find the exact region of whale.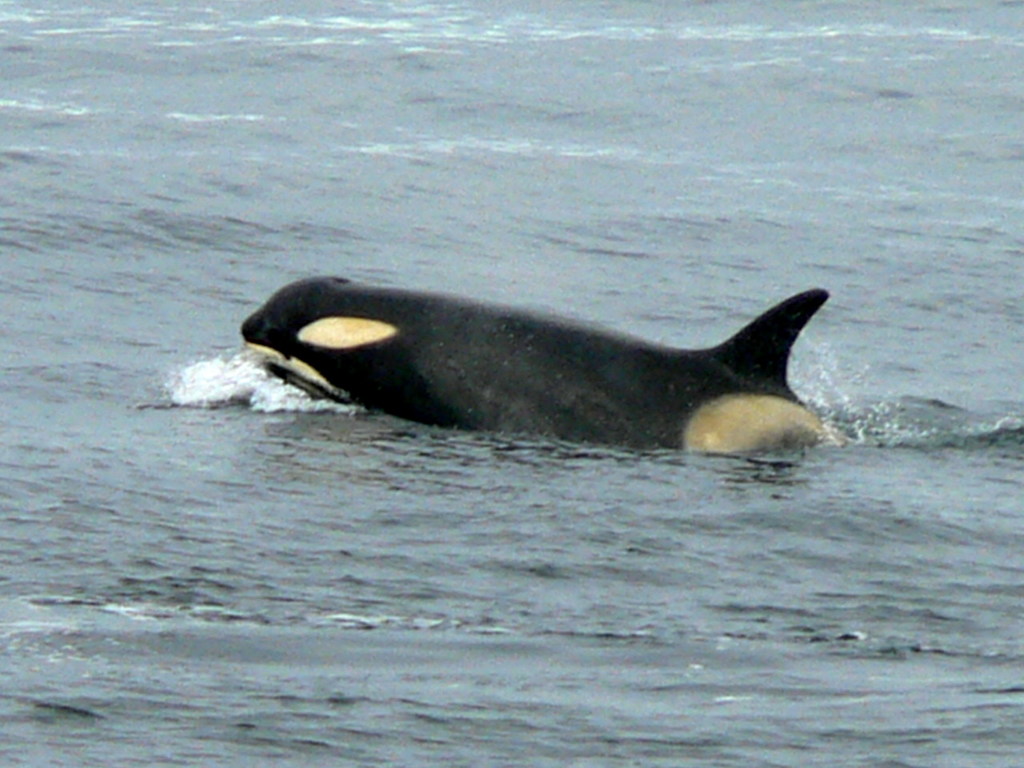
Exact region: 237/271/831/461.
